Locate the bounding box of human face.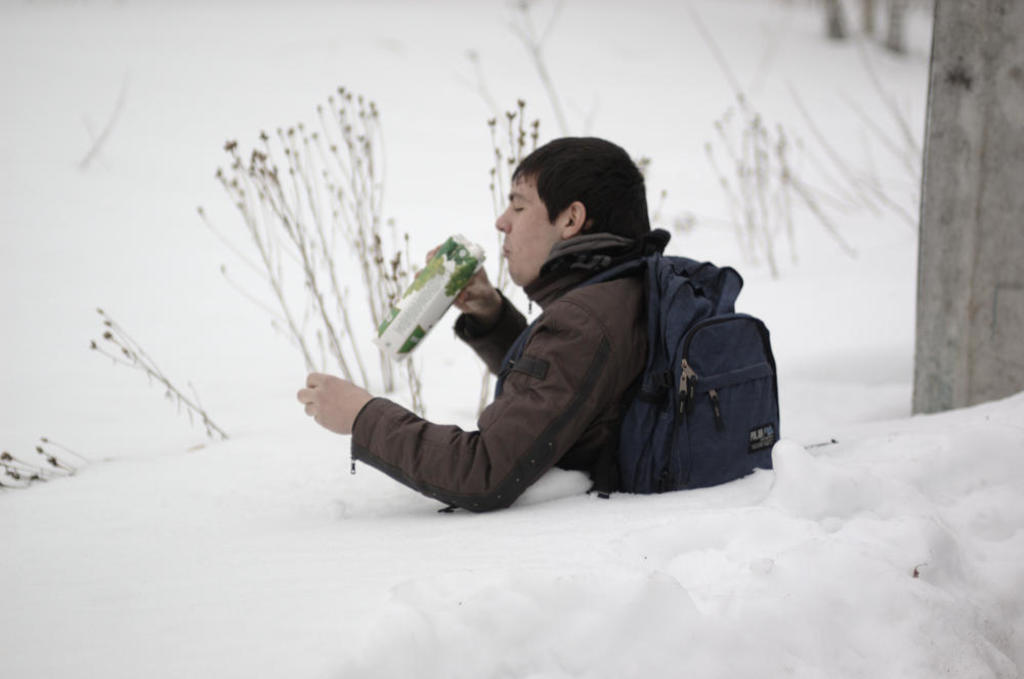
Bounding box: bbox(495, 169, 562, 283).
